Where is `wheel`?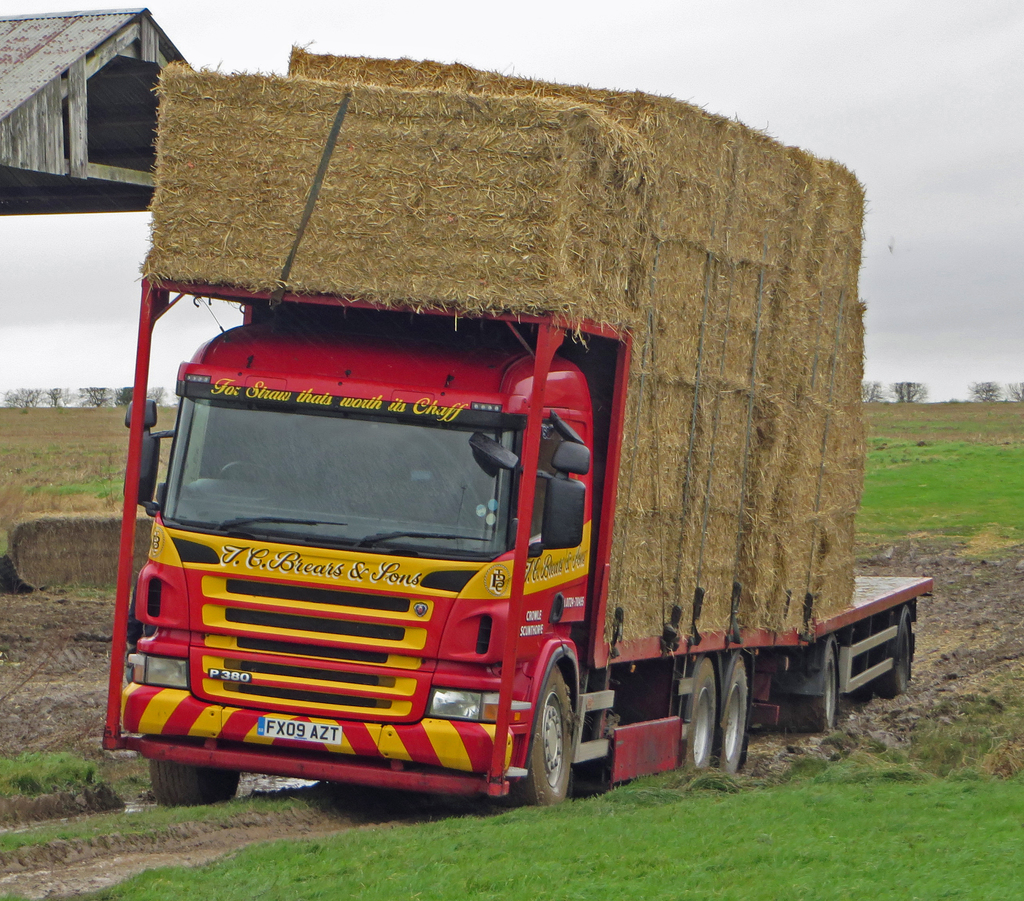
detection(792, 647, 835, 736).
